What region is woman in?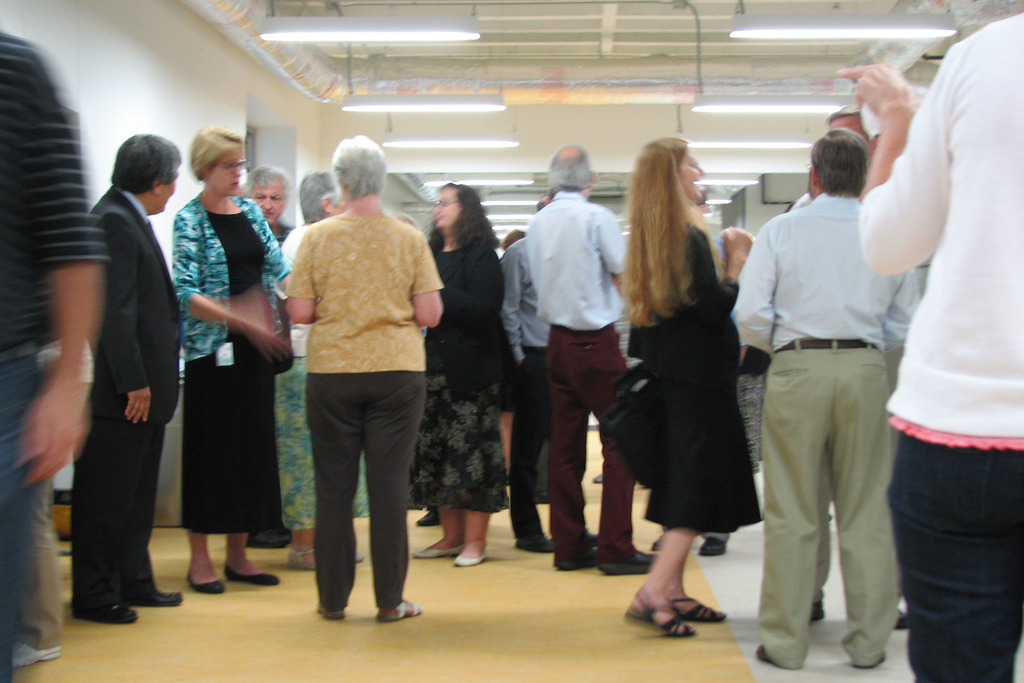
<bbox>409, 176, 515, 577</bbox>.
